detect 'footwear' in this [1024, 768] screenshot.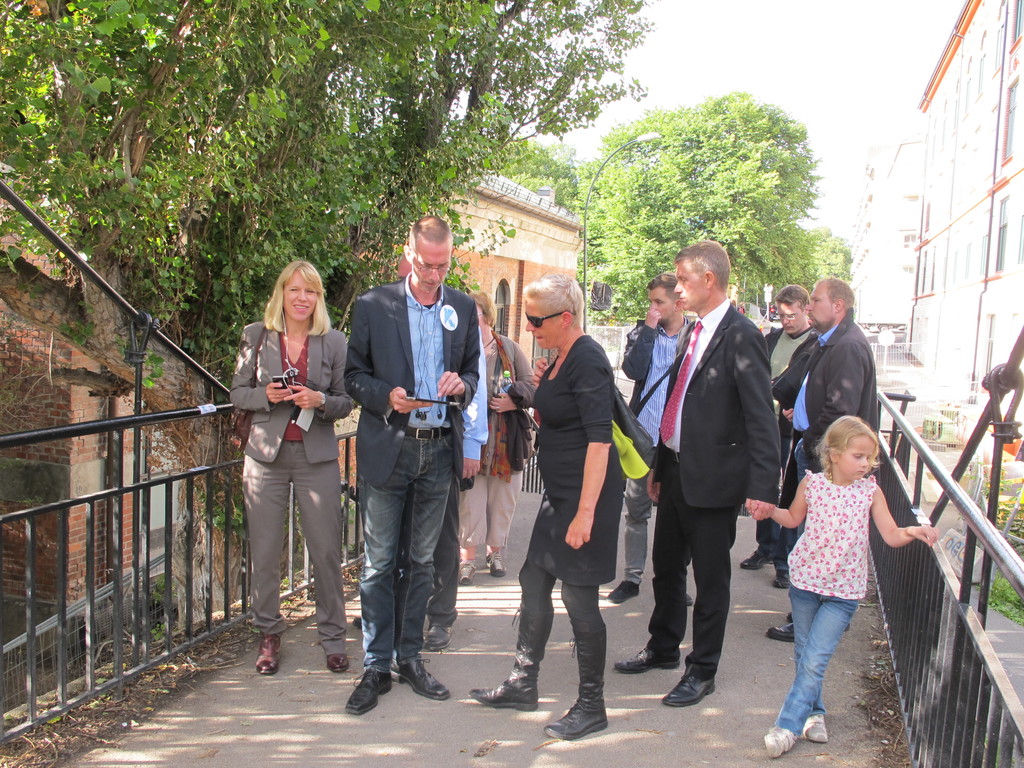
Detection: (left=390, top=652, right=451, bottom=702).
